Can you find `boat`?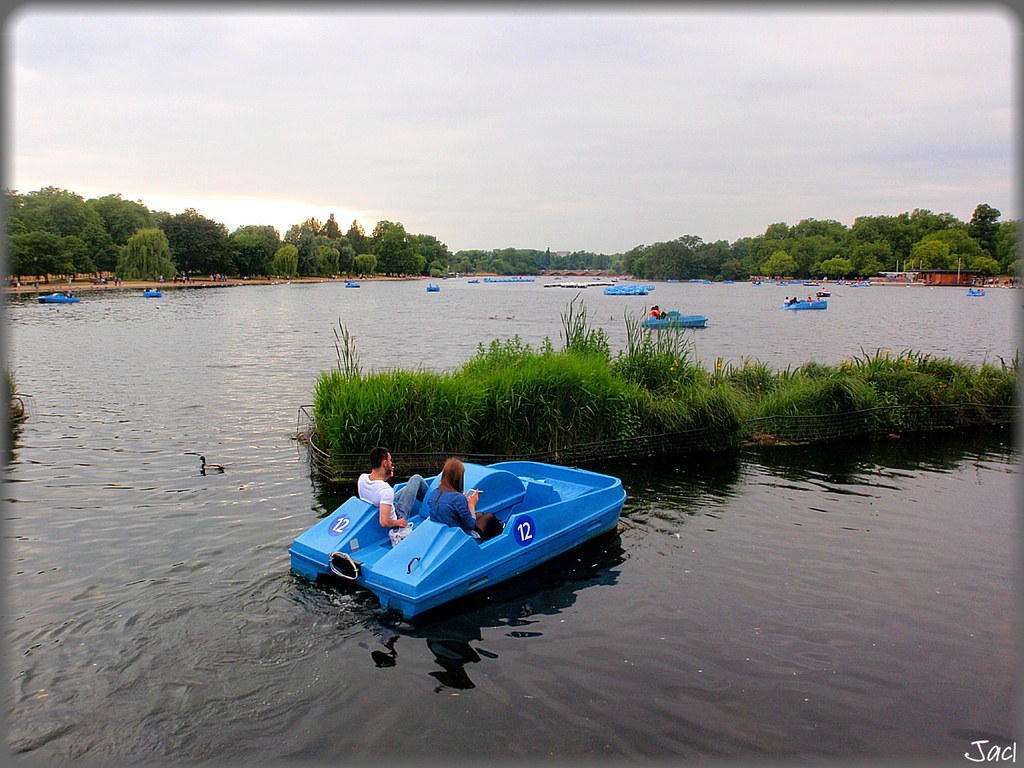
Yes, bounding box: {"x1": 968, "y1": 287, "x2": 984, "y2": 296}.
